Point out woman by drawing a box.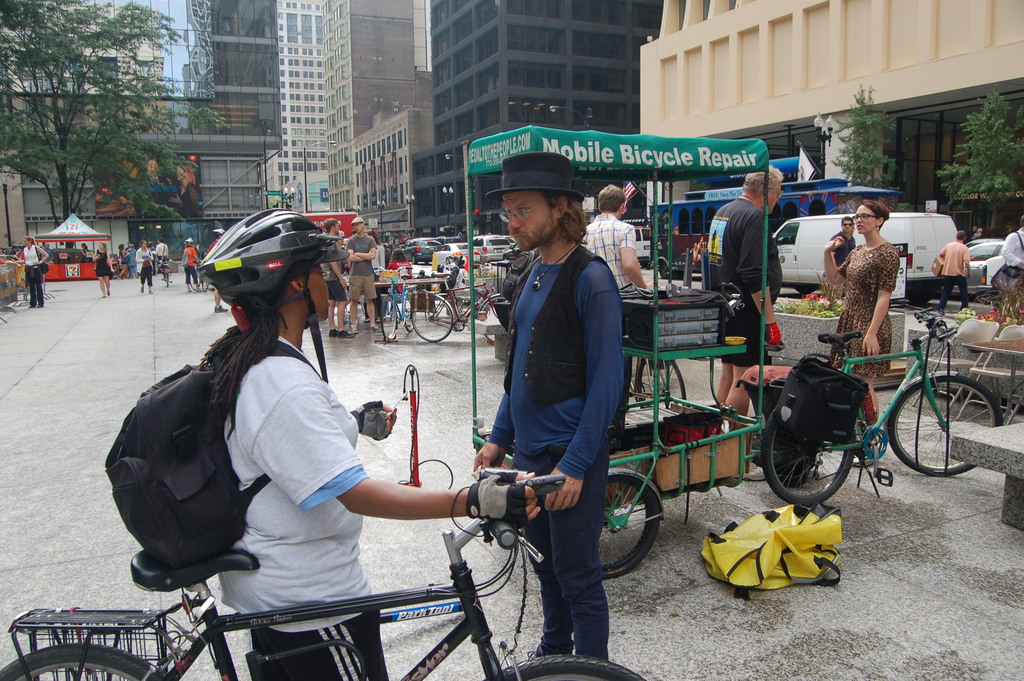
<region>369, 236, 384, 318</region>.
